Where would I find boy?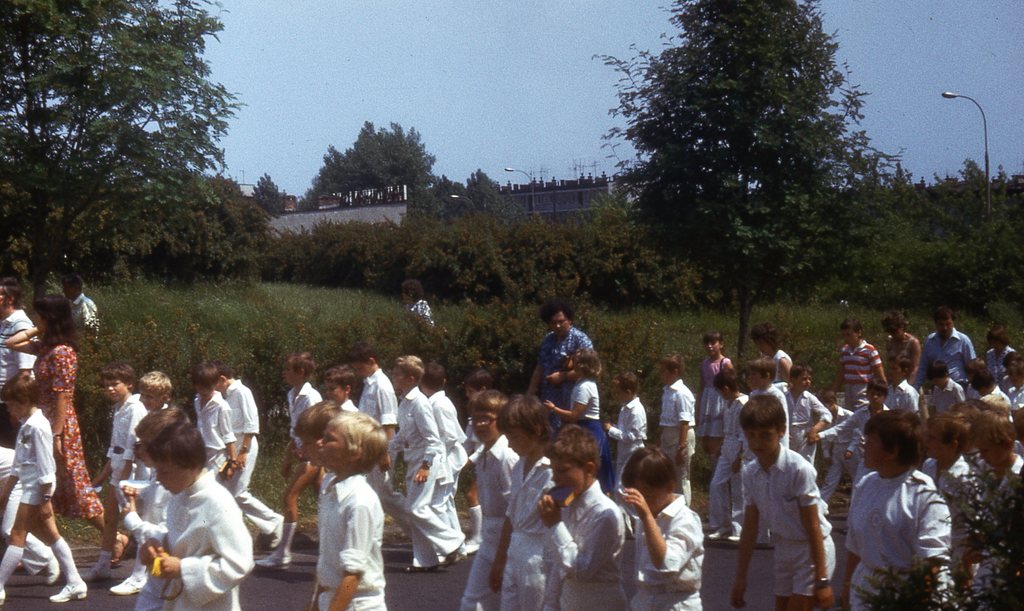
At detection(318, 366, 358, 409).
